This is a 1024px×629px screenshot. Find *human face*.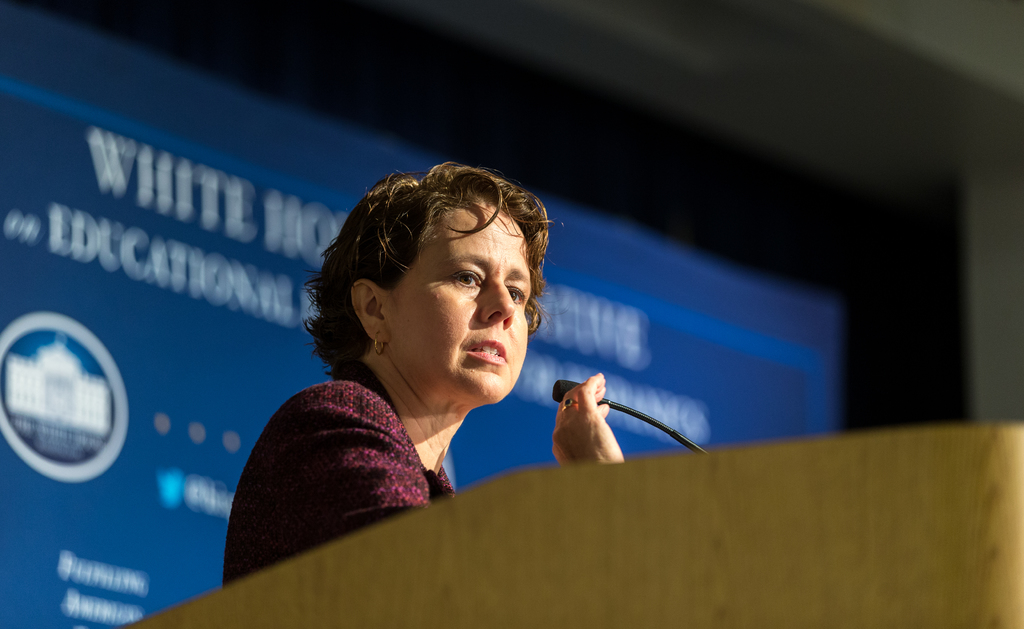
Bounding box: 385, 202, 529, 402.
